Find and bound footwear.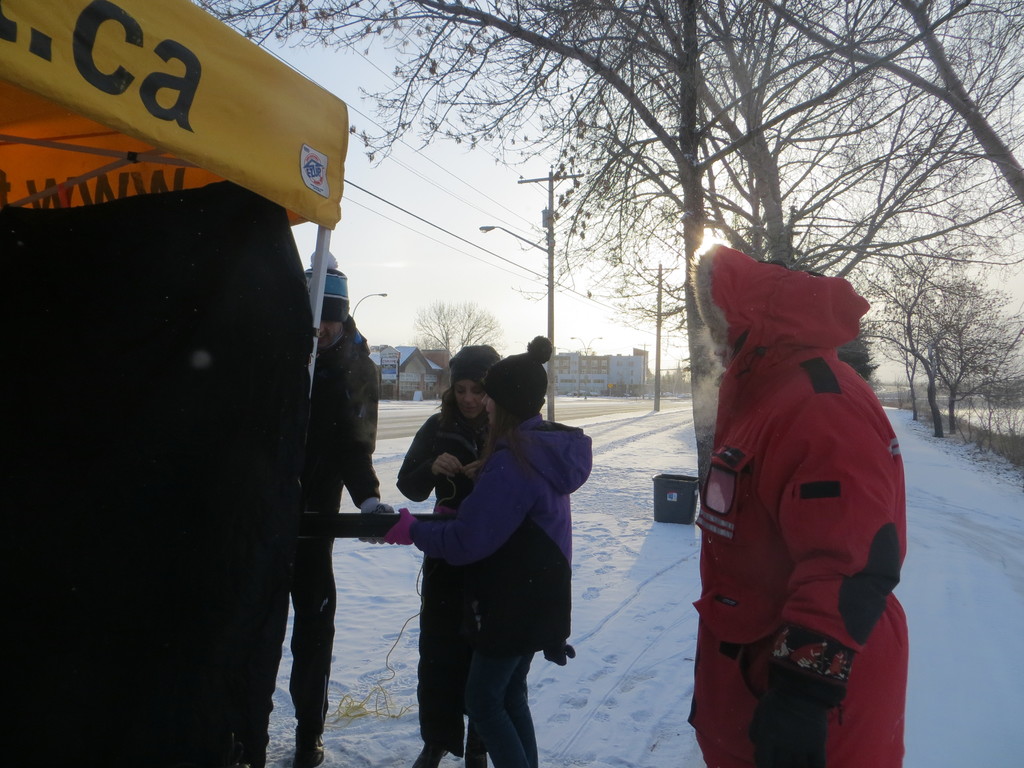
Bound: 410, 746, 452, 767.
